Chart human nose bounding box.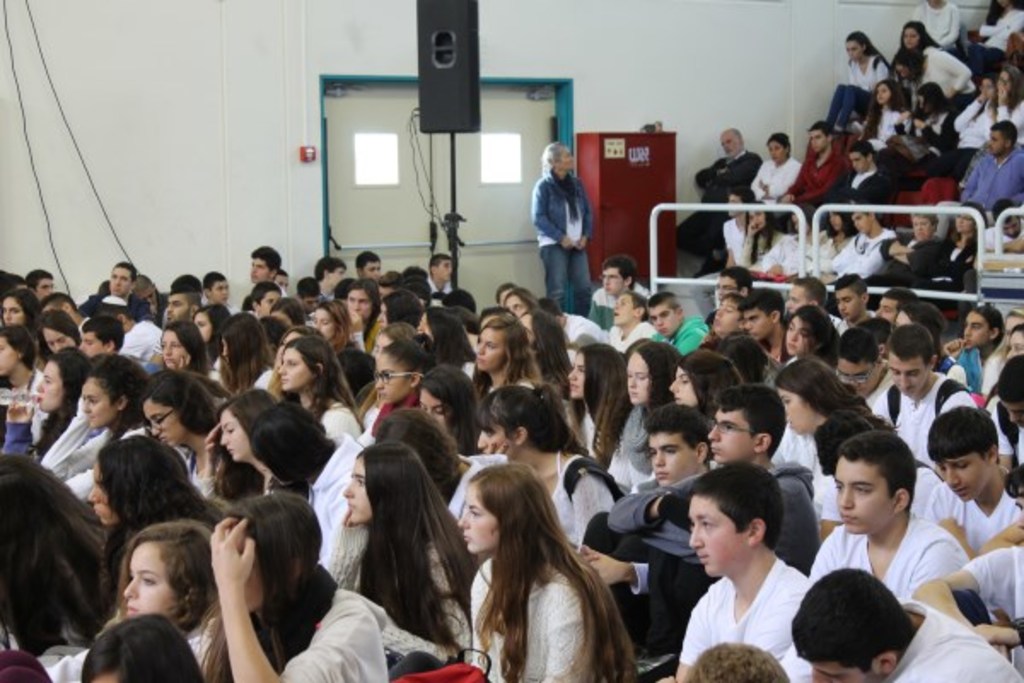
Charted: [478, 338, 488, 357].
